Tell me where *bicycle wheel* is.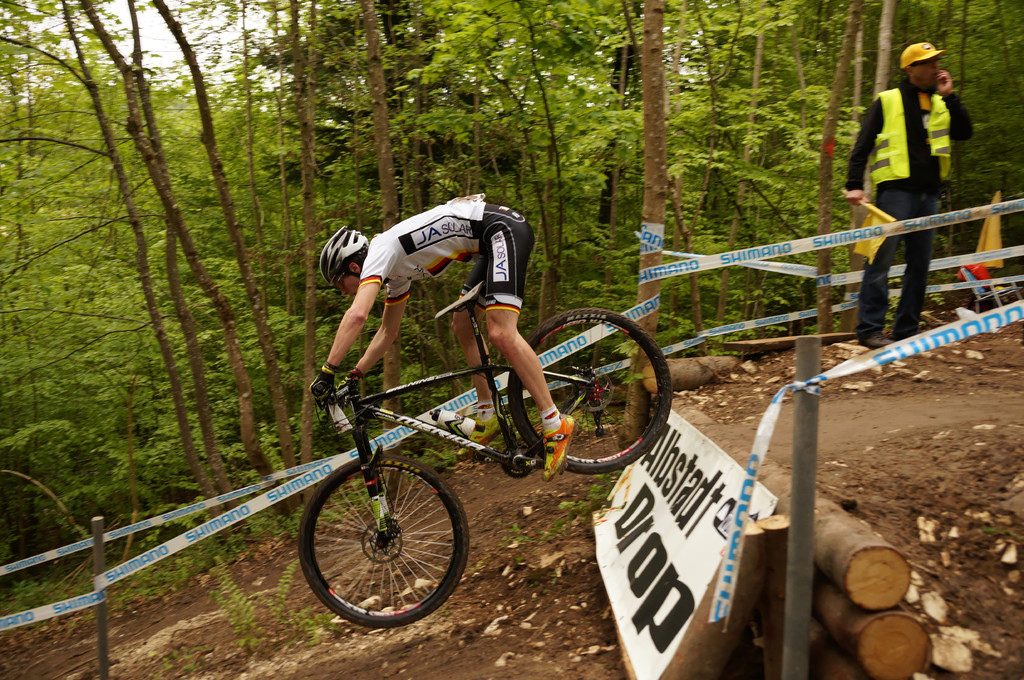
*bicycle wheel* is at rect(506, 306, 672, 475).
